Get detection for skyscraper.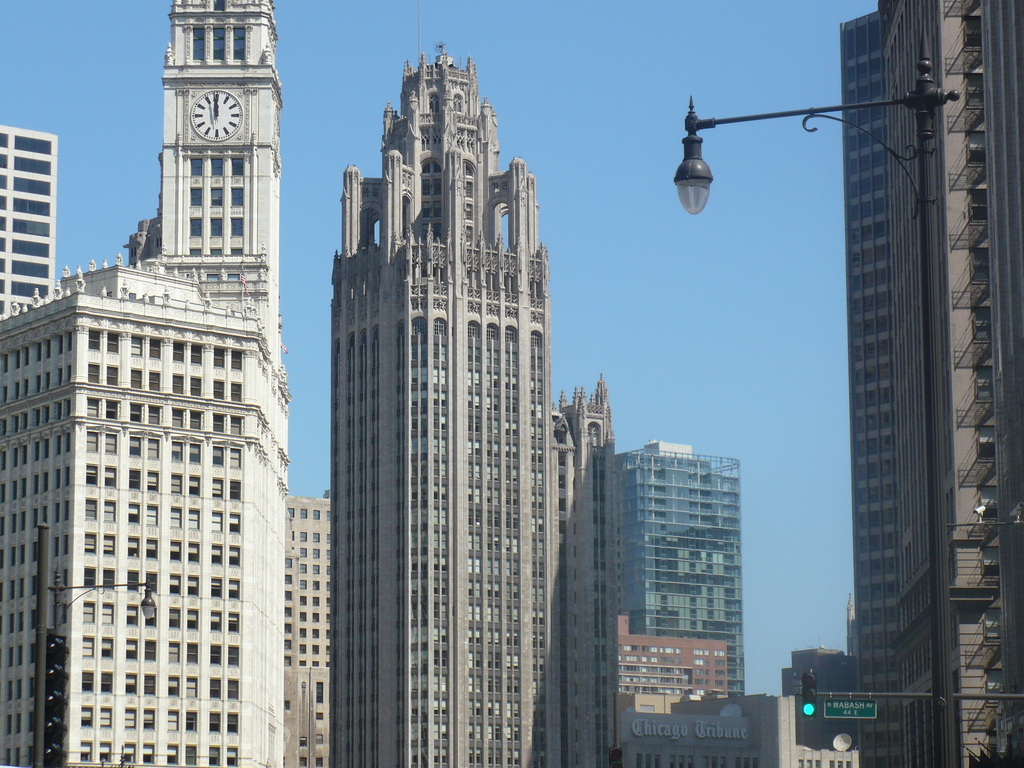
Detection: [612,685,868,767].
